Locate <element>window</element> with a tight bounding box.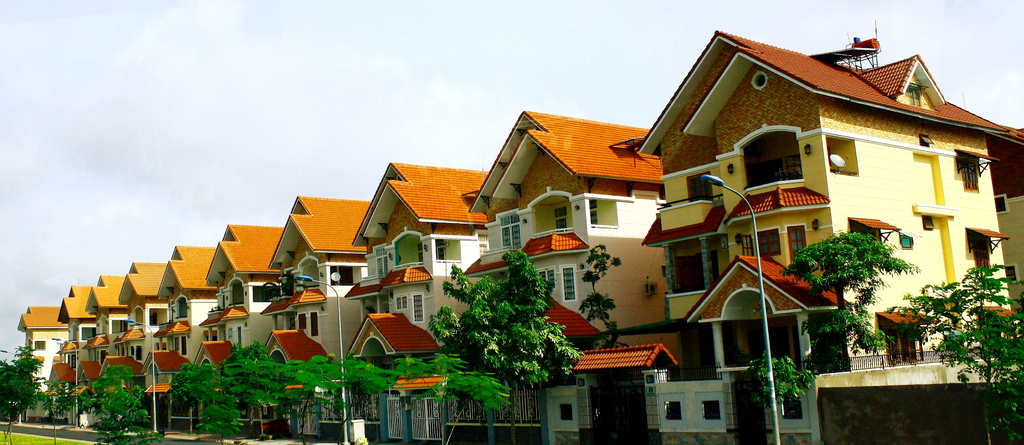
882 325 923 365.
